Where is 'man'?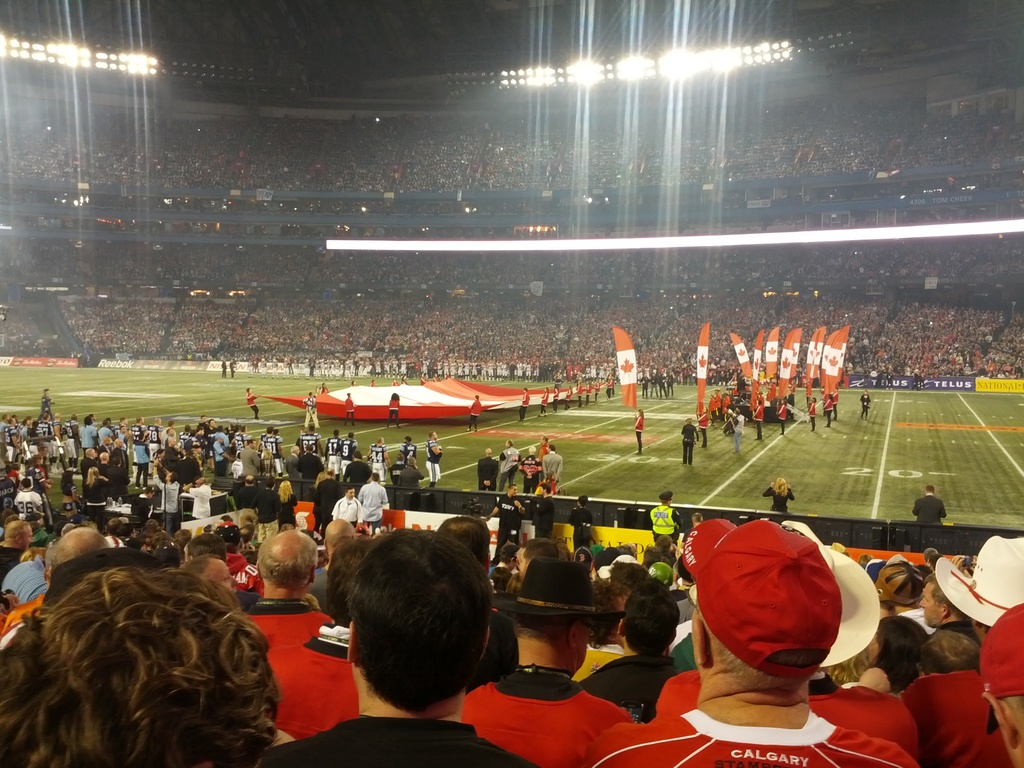
region(516, 387, 529, 422).
